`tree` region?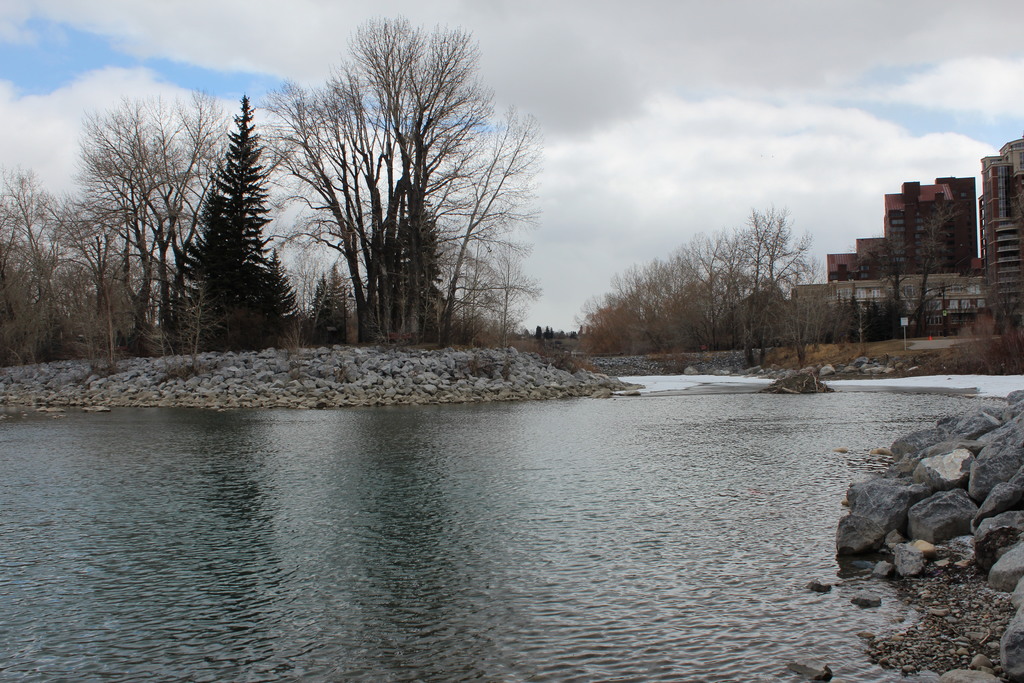
locate(575, 208, 833, 365)
